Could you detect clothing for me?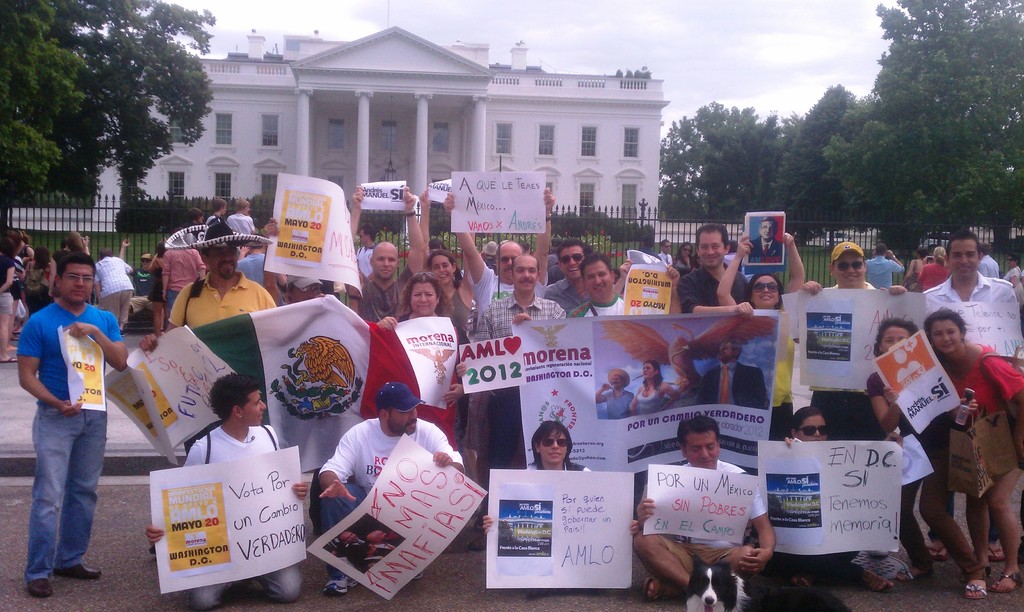
Detection result: region(360, 263, 410, 316).
